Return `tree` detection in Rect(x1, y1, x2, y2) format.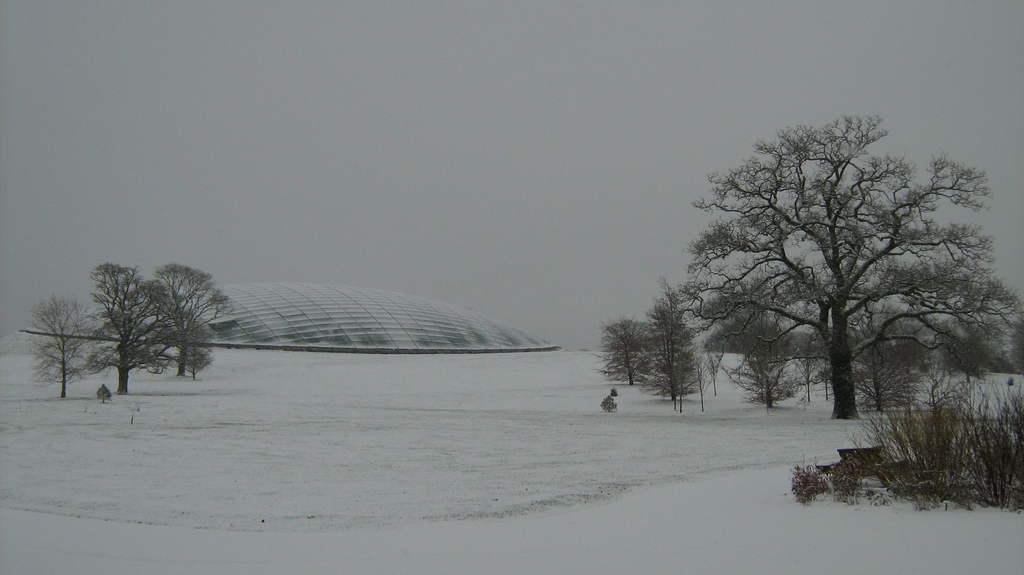
Rect(776, 313, 829, 412).
